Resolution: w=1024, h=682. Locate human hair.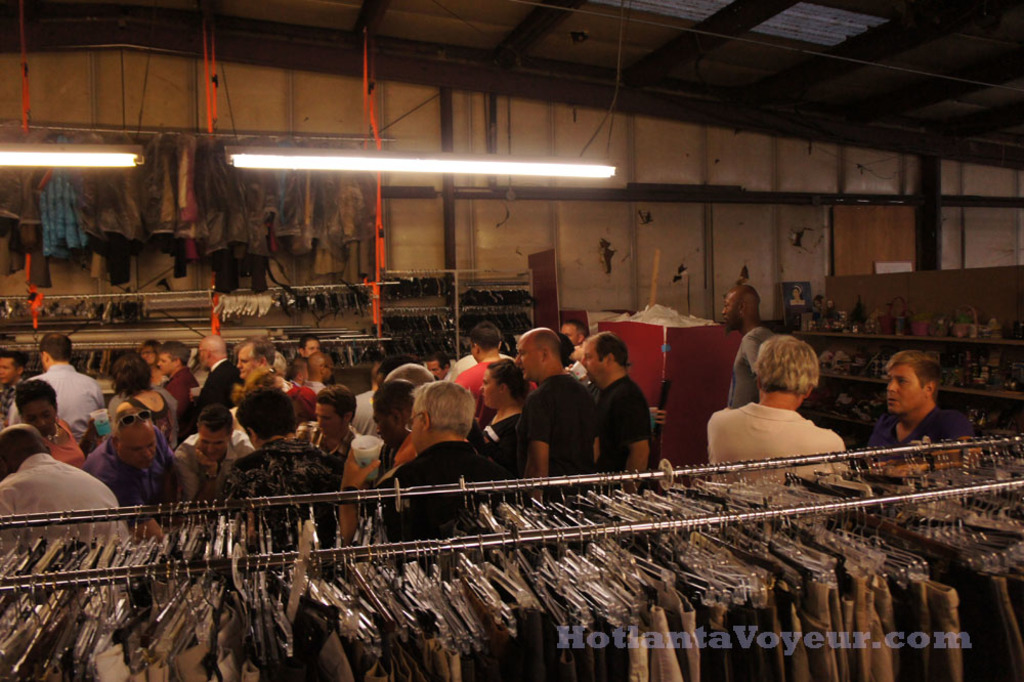
[106,351,155,395].
